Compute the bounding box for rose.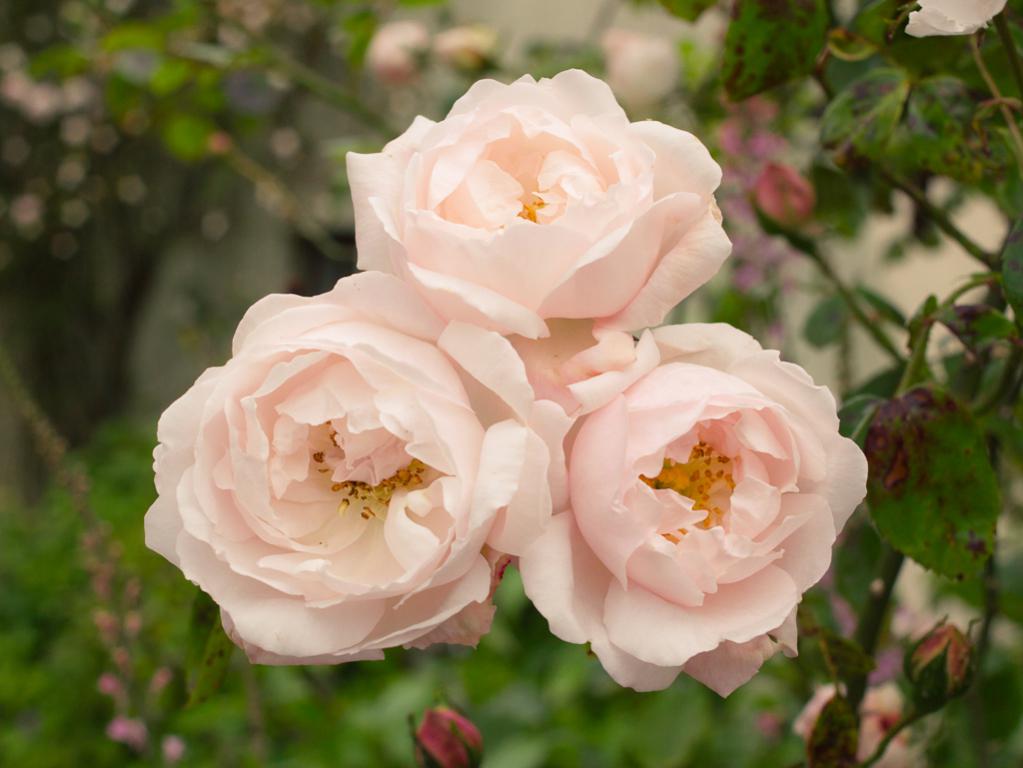
x1=907, y1=0, x2=1012, y2=44.
